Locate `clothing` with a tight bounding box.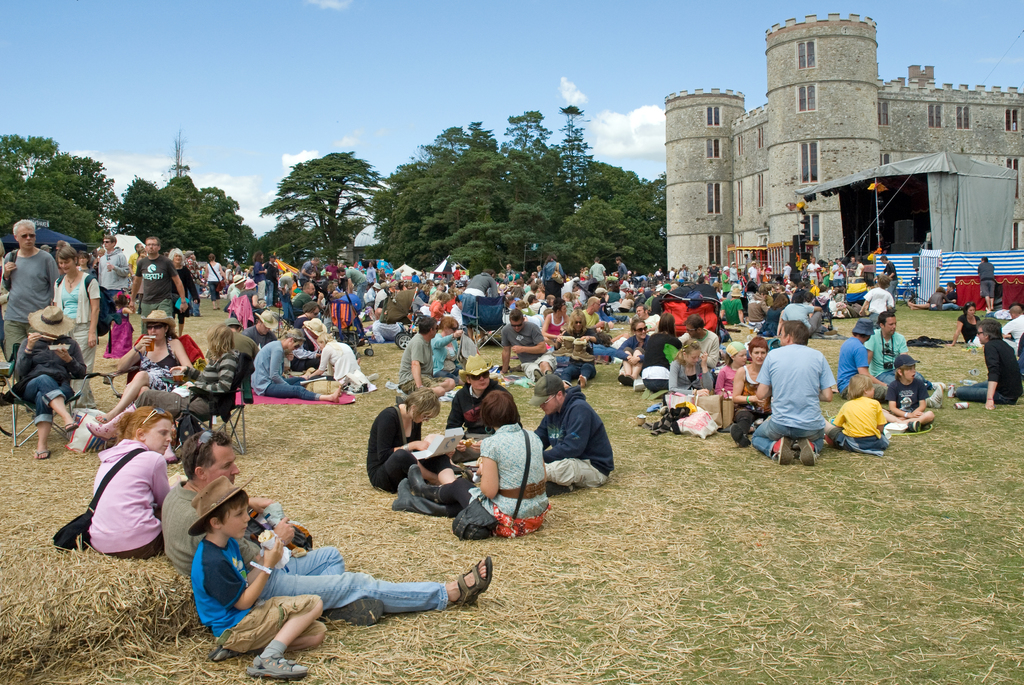
{"left": 5, "top": 300, "right": 86, "bottom": 426}.
